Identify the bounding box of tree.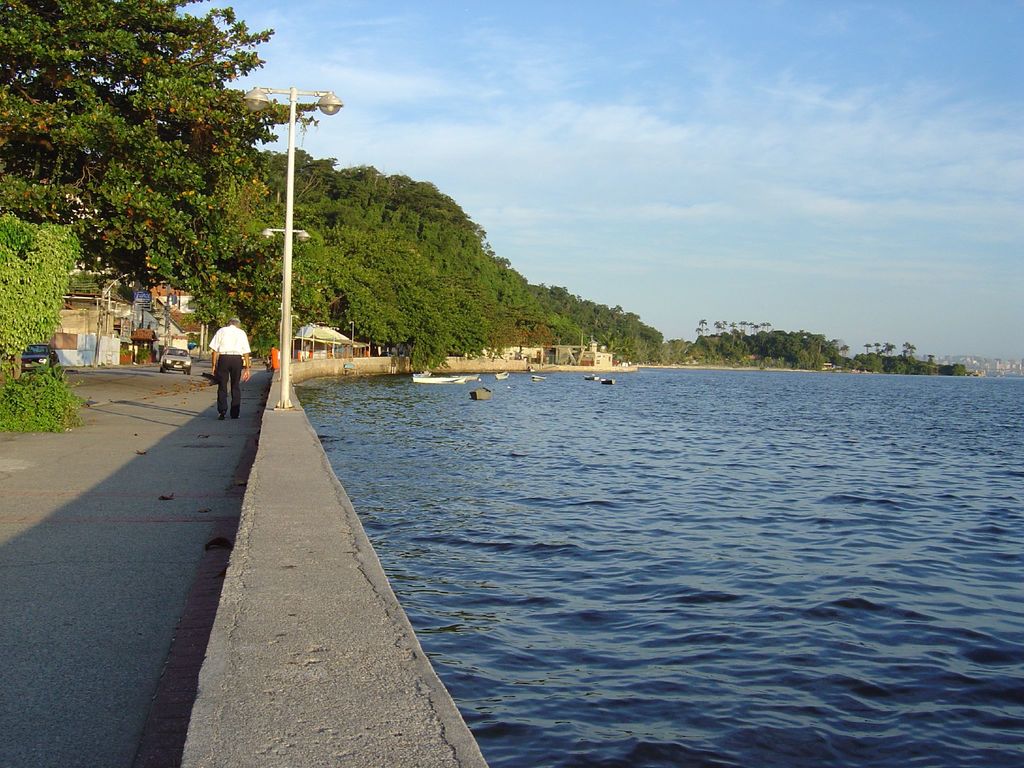
[695, 332, 750, 350].
